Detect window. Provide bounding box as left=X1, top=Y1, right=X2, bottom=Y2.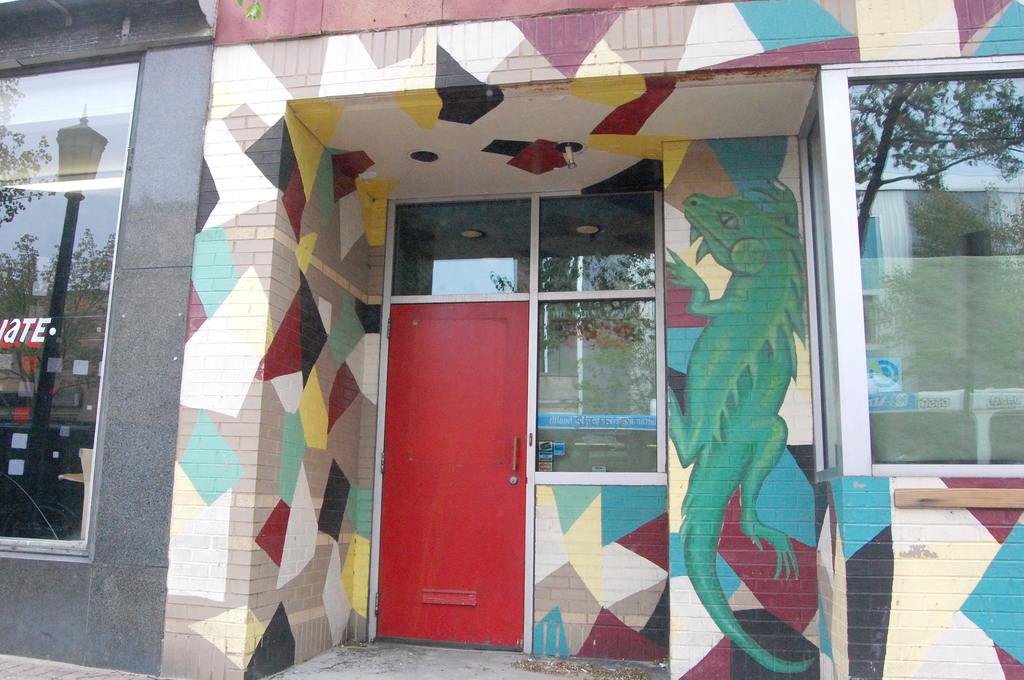
left=830, top=65, right=1023, bottom=480.
